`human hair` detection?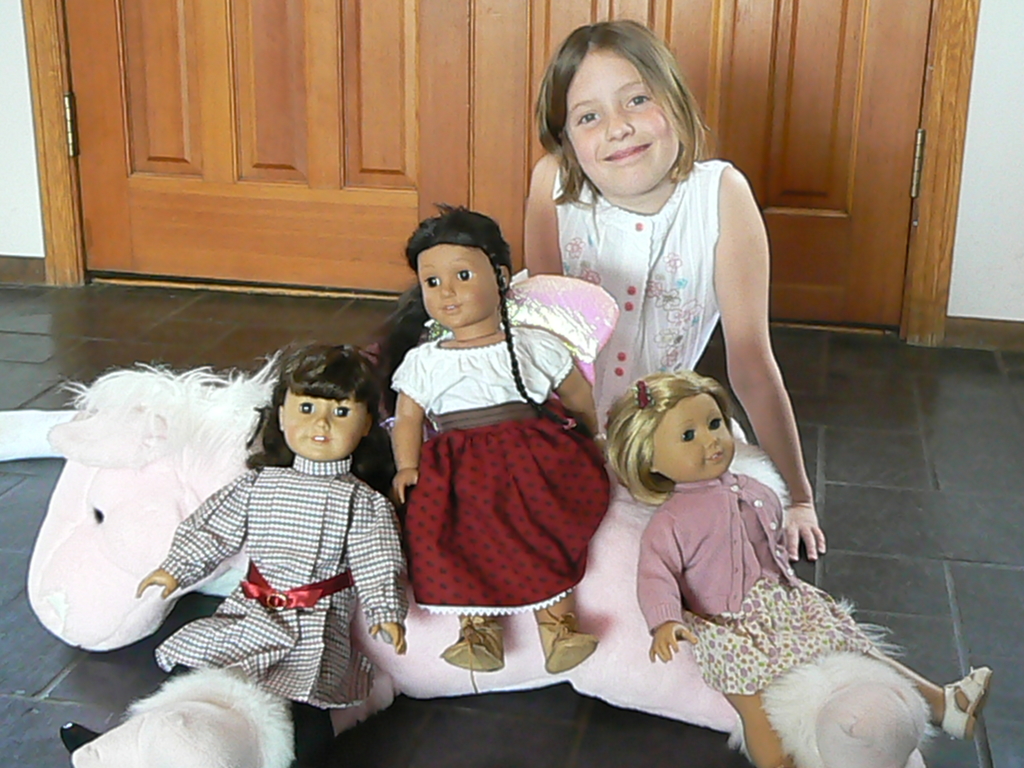
bbox=[599, 366, 737, 505]
